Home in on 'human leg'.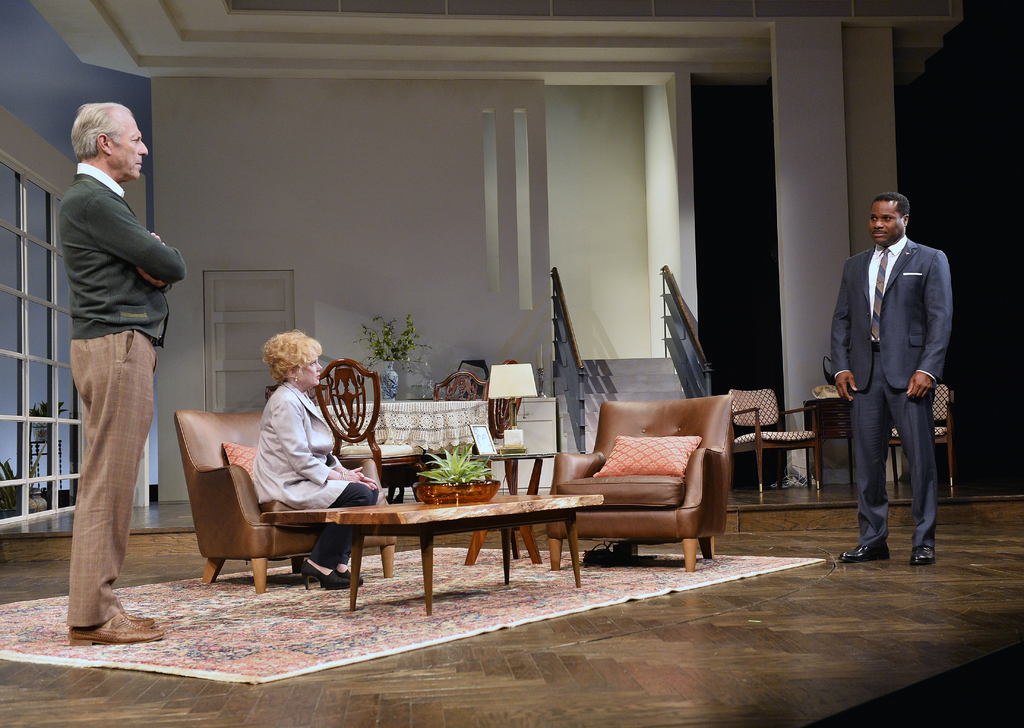
Homed in at (308, 477, 373, 579).
